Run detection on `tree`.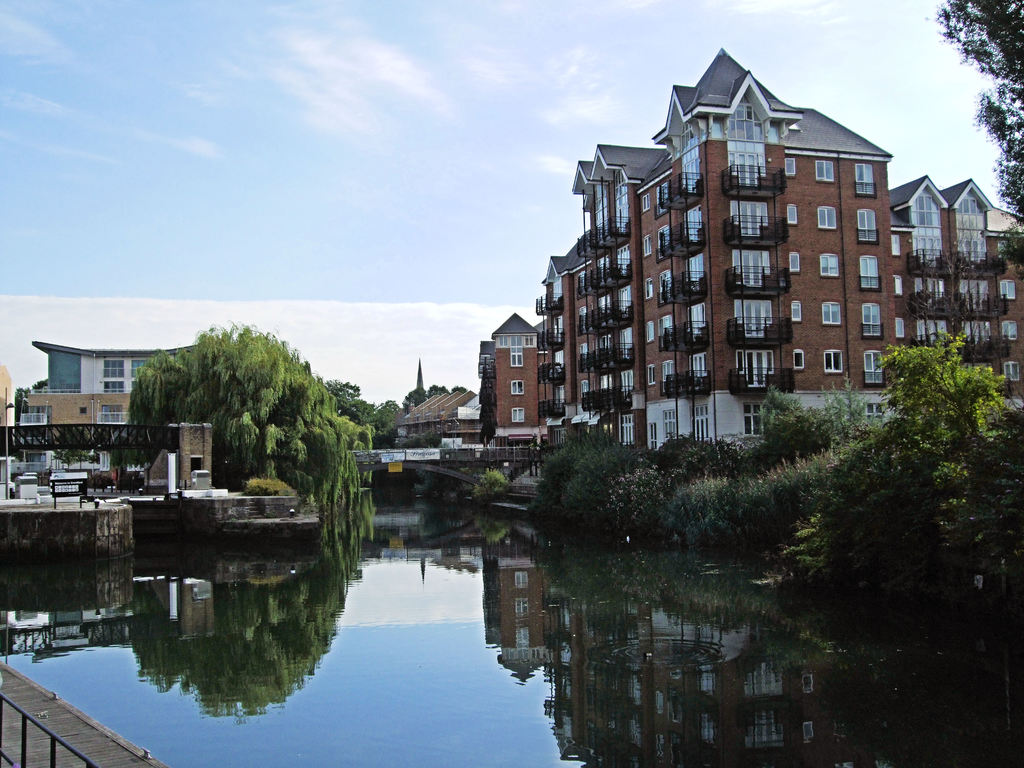
Result: {"x1": 428, "y1": 384, "x2": 449, "y2": 397}.
